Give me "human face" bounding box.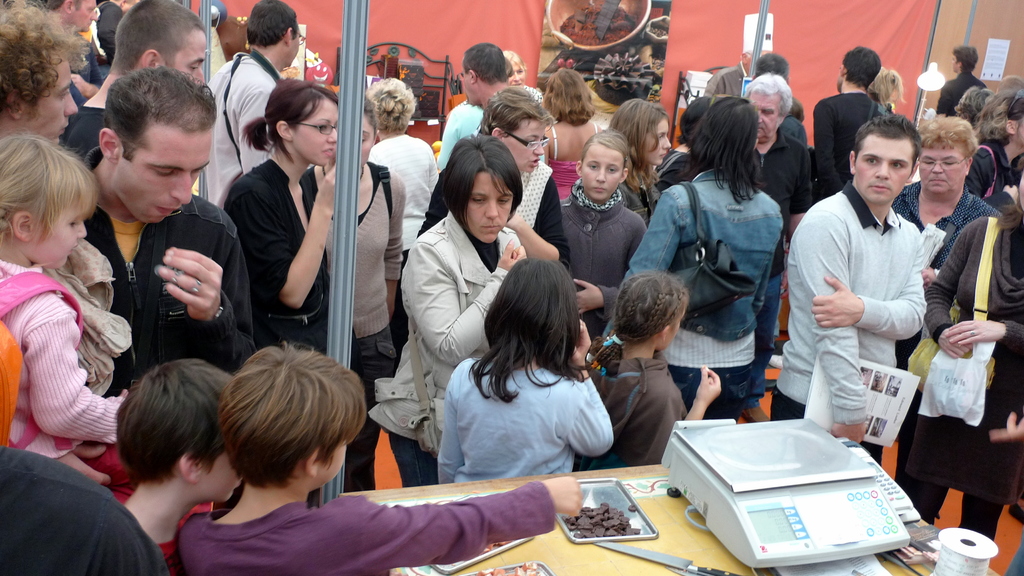
l=508, t=62, r=524, b=87.
